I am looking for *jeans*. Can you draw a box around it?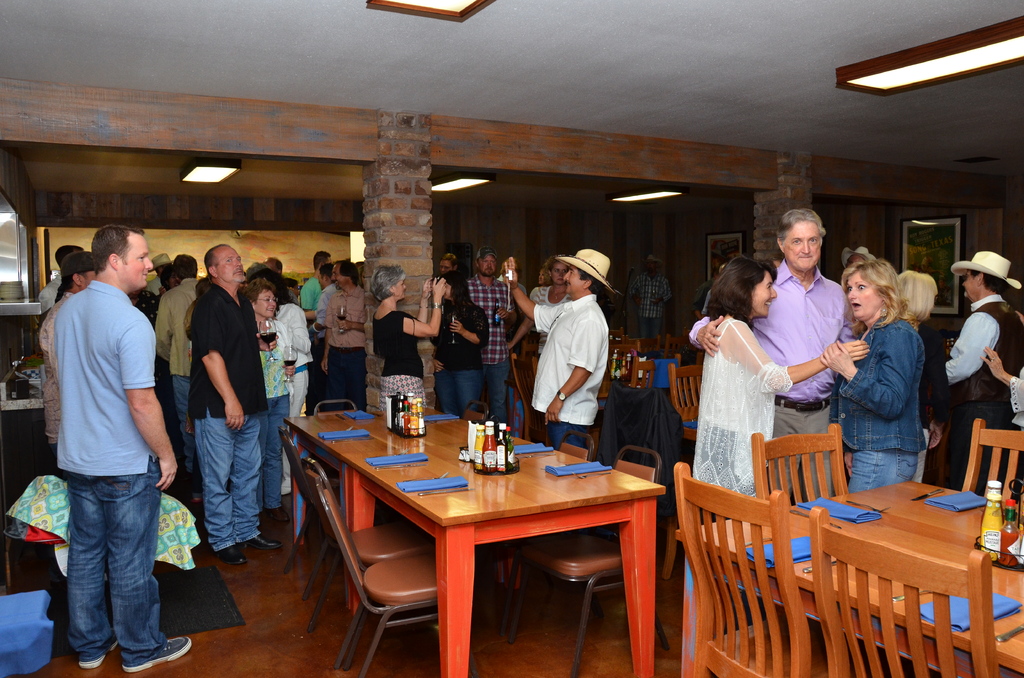
Sure, the bounding box is {"left": 780, "top": 403, "right": 835, "bottom": 498}.
